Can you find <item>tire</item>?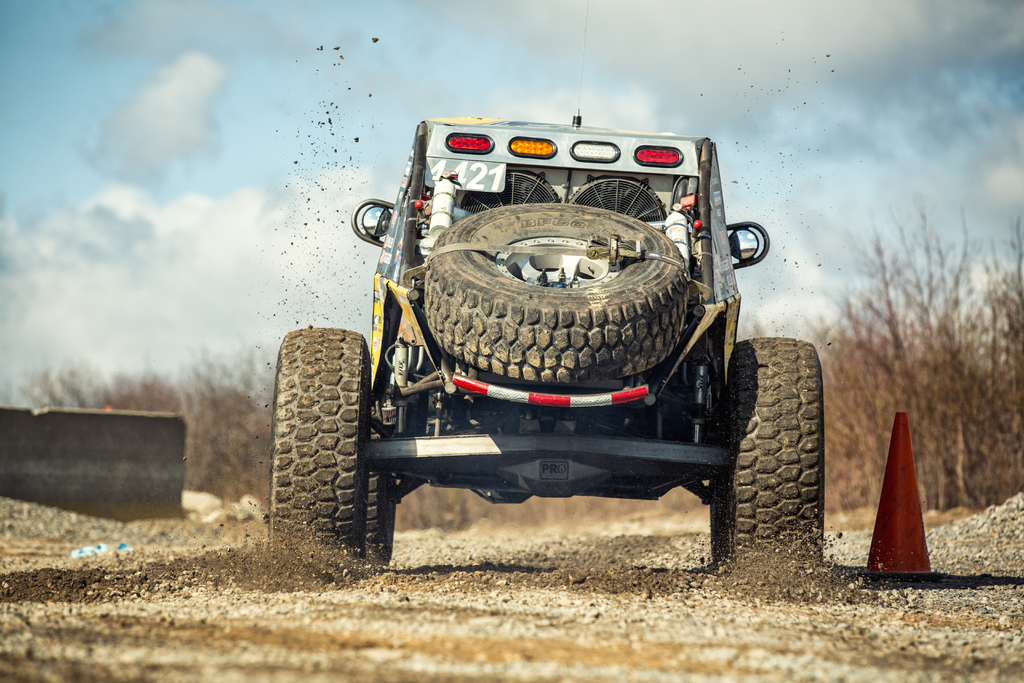
Yes, bounding box: 266/322/366/573.
